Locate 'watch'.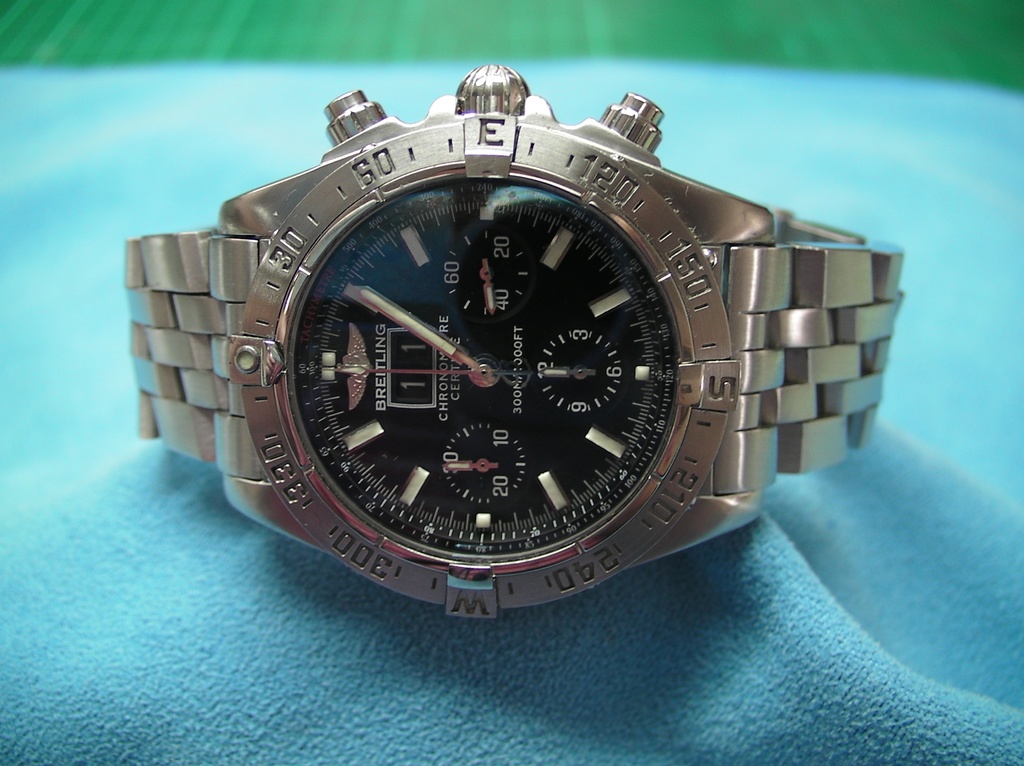
Bounding box: (left=124, top=61, right=908, bottom=619).
